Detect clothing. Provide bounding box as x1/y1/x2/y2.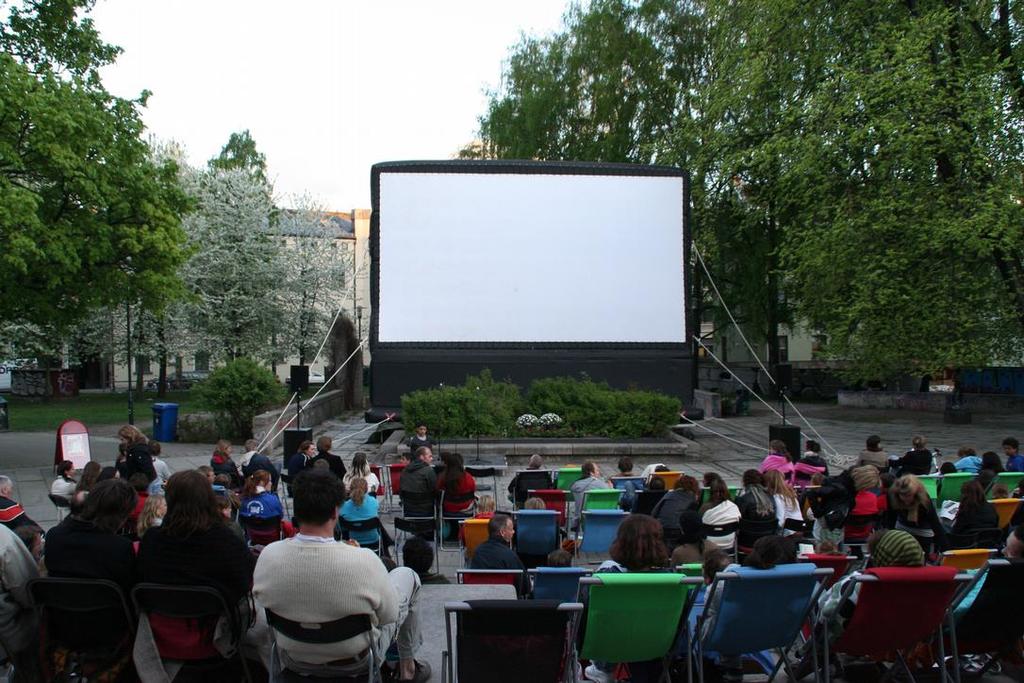
151/453/168/485.
